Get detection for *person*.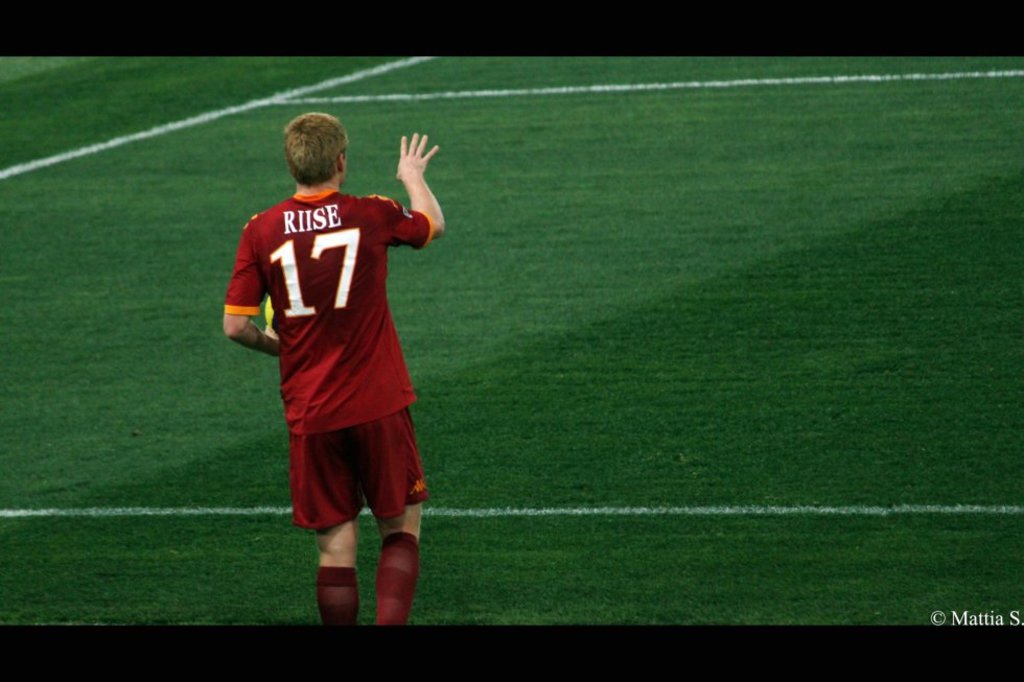
Detection: <bbox>223, 112, 443, 628</bbox>.
